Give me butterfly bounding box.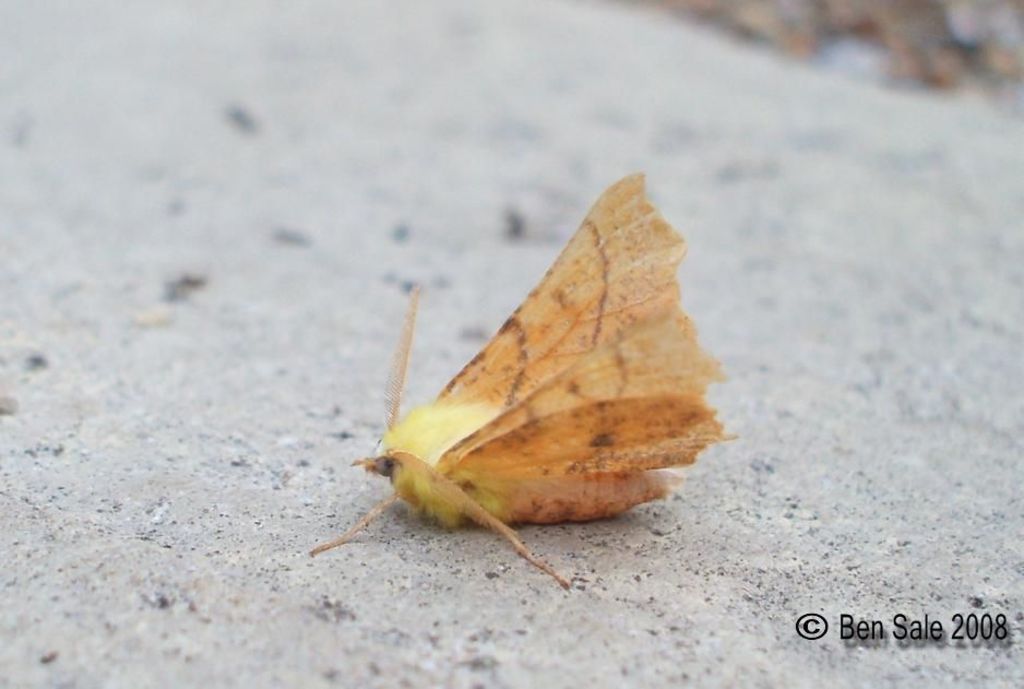
pyautogui.locateOnScreen(263, 152, 755, 608).
